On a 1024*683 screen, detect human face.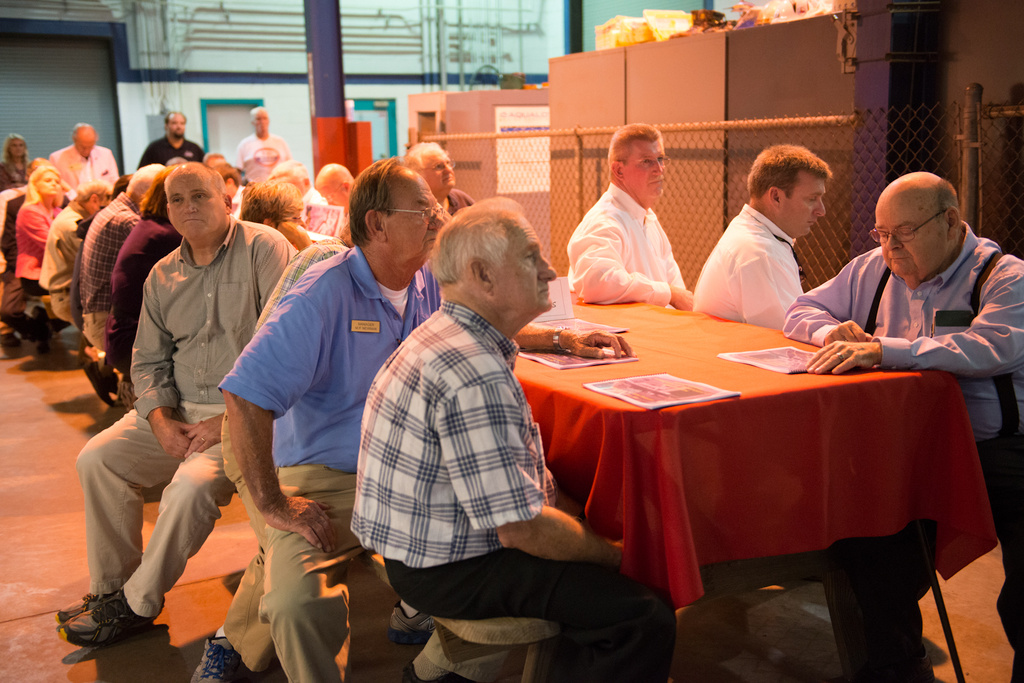
Rect(620, 129, 668, 205).
